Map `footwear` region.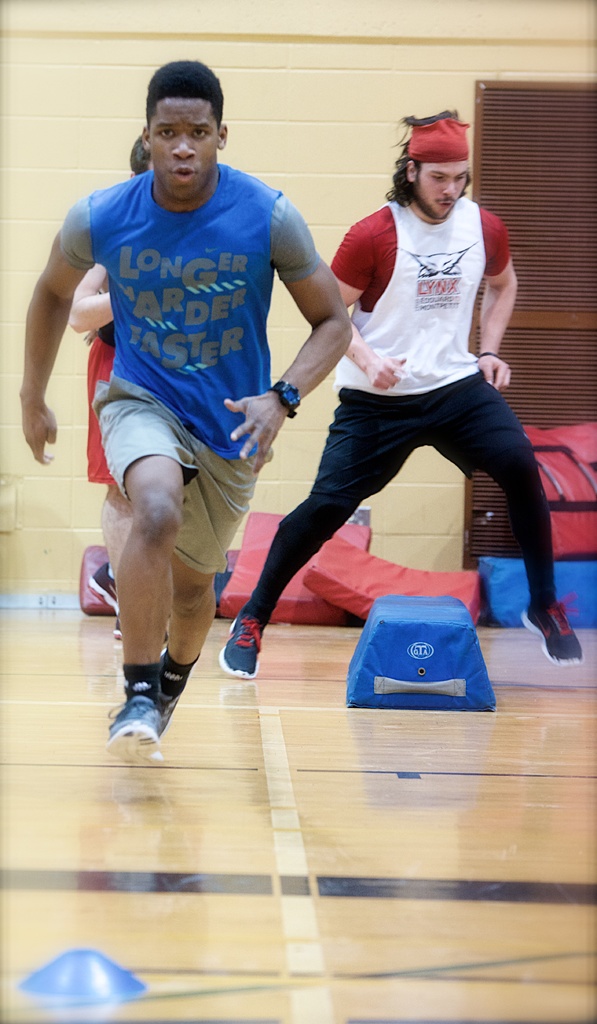
Mapped to [88, 562, 175, 646].
